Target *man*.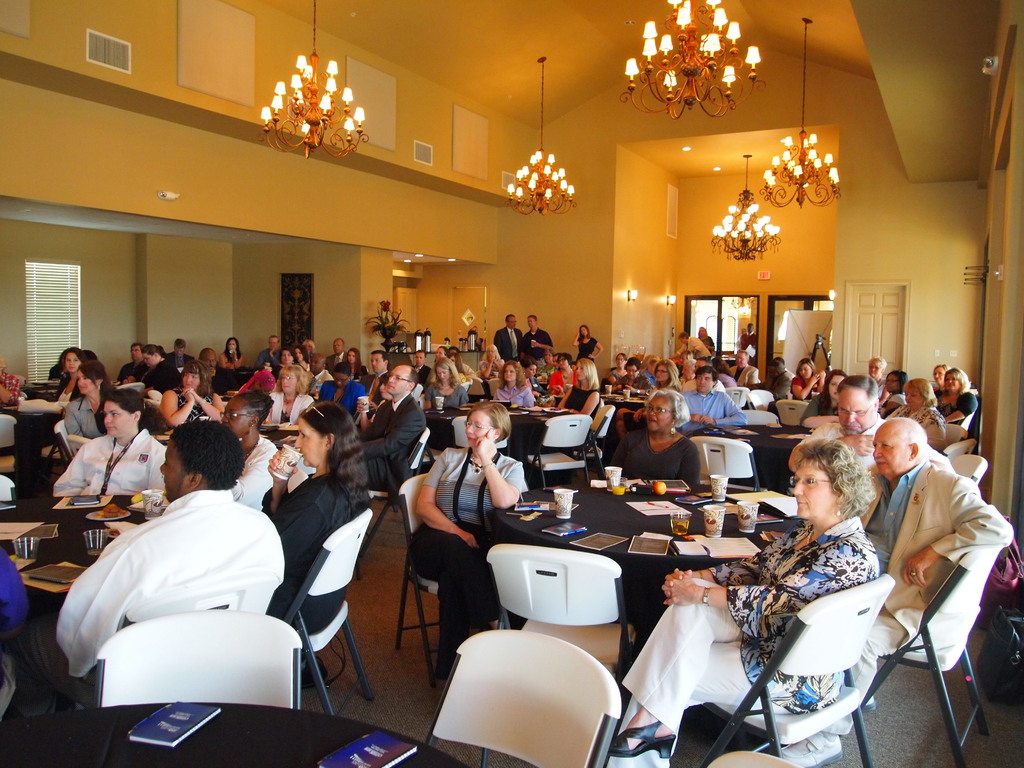
Target region: x1=849 y1=415 x2=1016 y2=730.
